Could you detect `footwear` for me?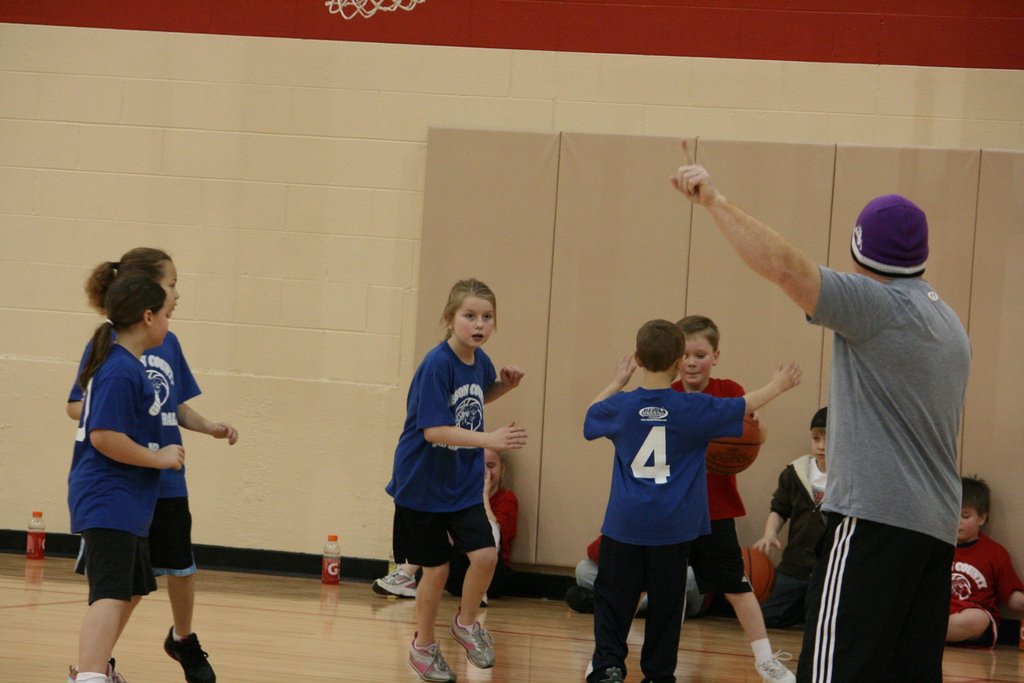
Detection result: x1=753 y1=649 x2=794 y2=682.
